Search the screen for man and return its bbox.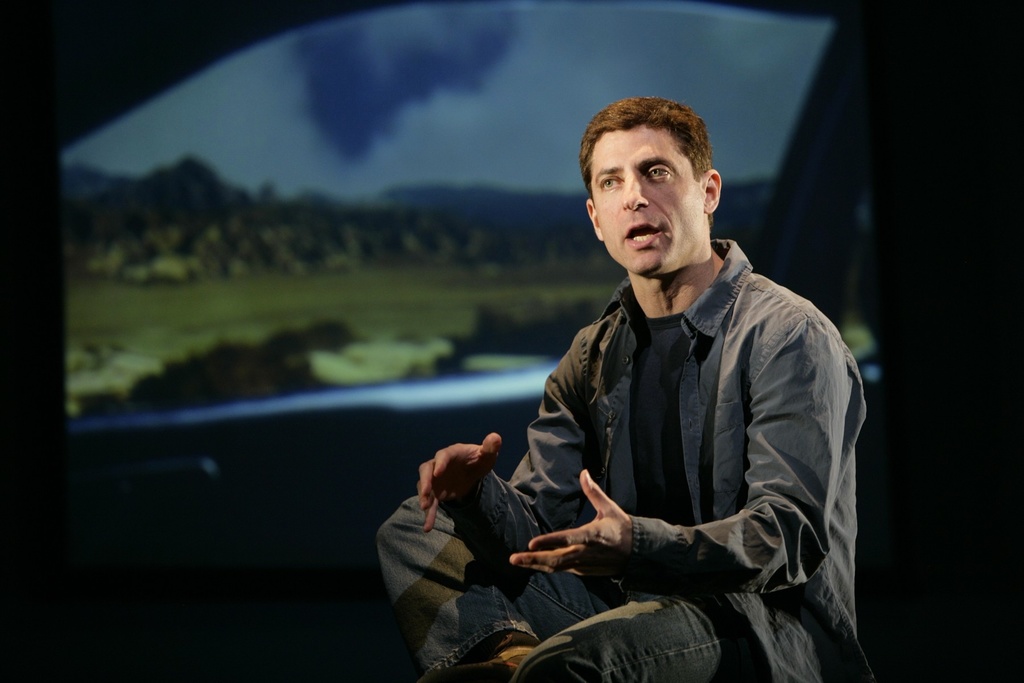
Found: detection(375, 96, 854, 682).
